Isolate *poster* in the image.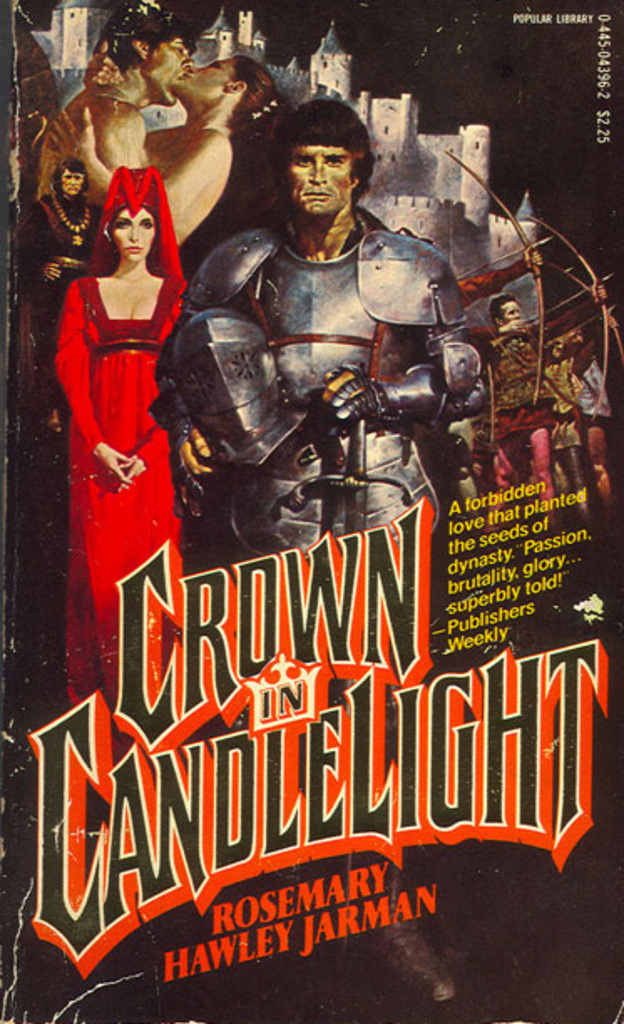
Isolated region: bbox(0, 0, 622, 1022).
